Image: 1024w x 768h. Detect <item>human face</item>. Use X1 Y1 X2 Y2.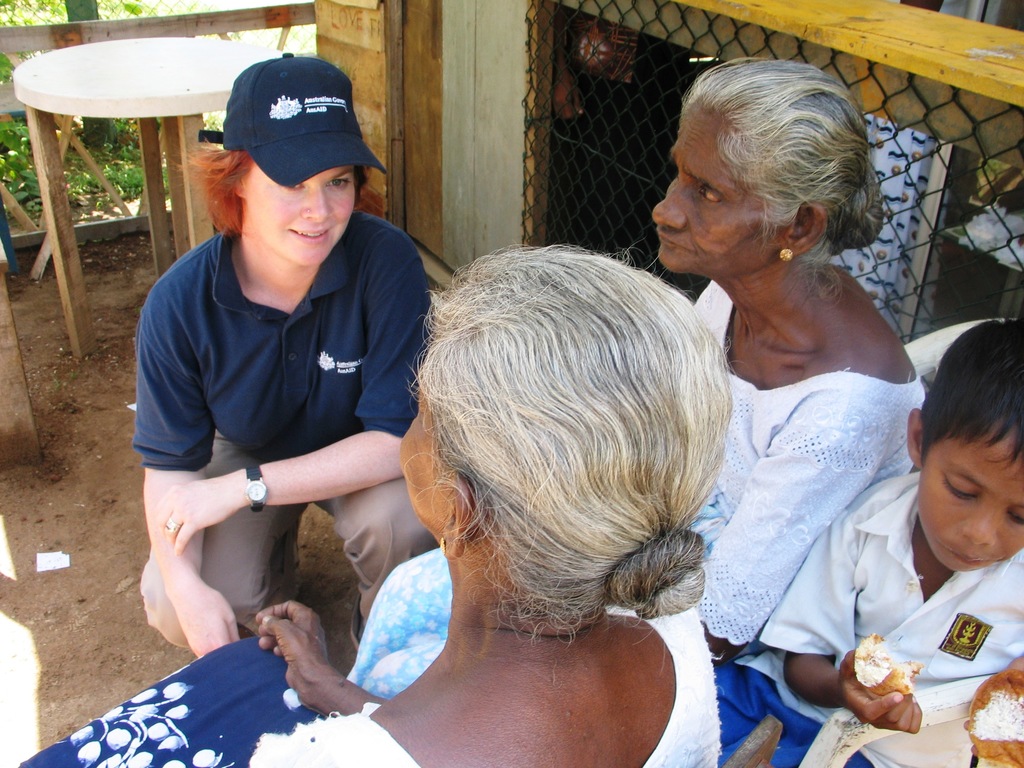
919 436 1023 574.
